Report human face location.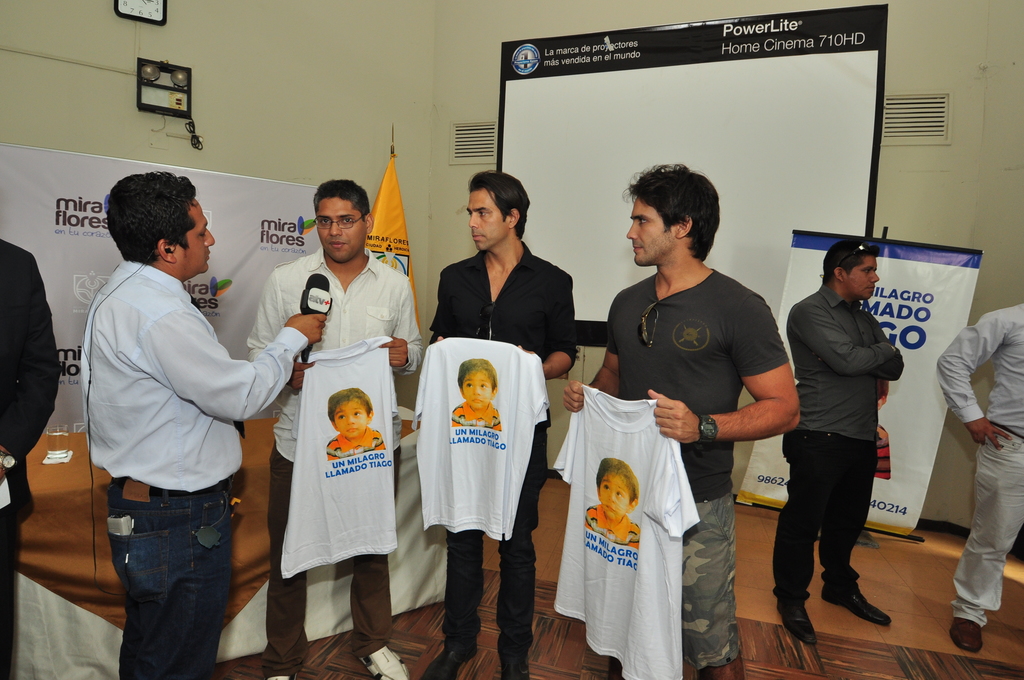
Report: 316, 195, 365, 264.
